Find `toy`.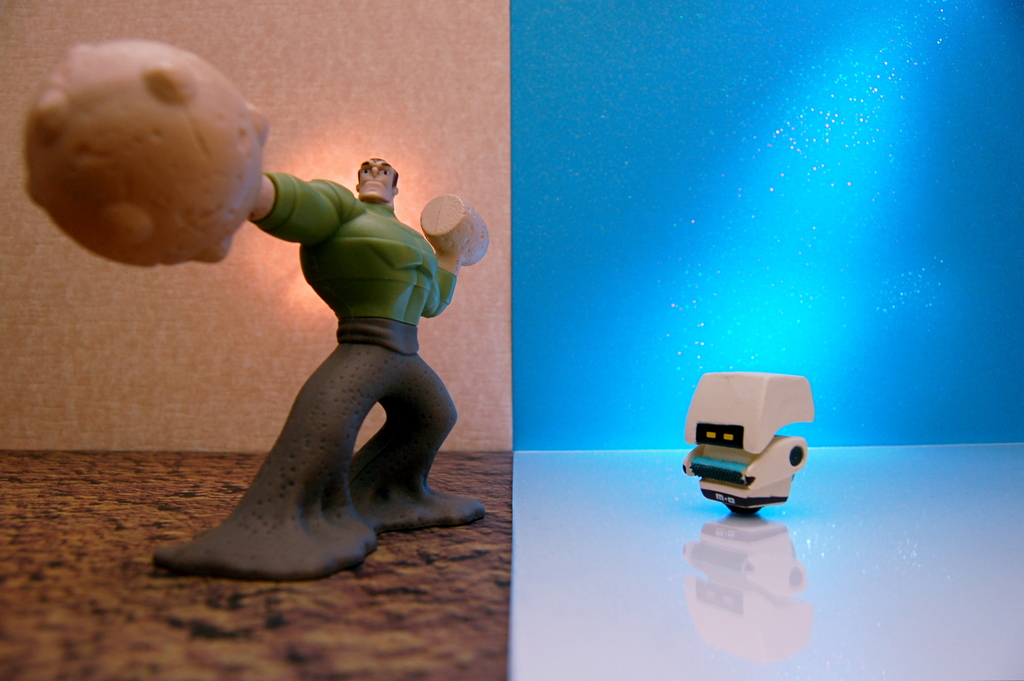
select_region(671, 366, 822, 520).
